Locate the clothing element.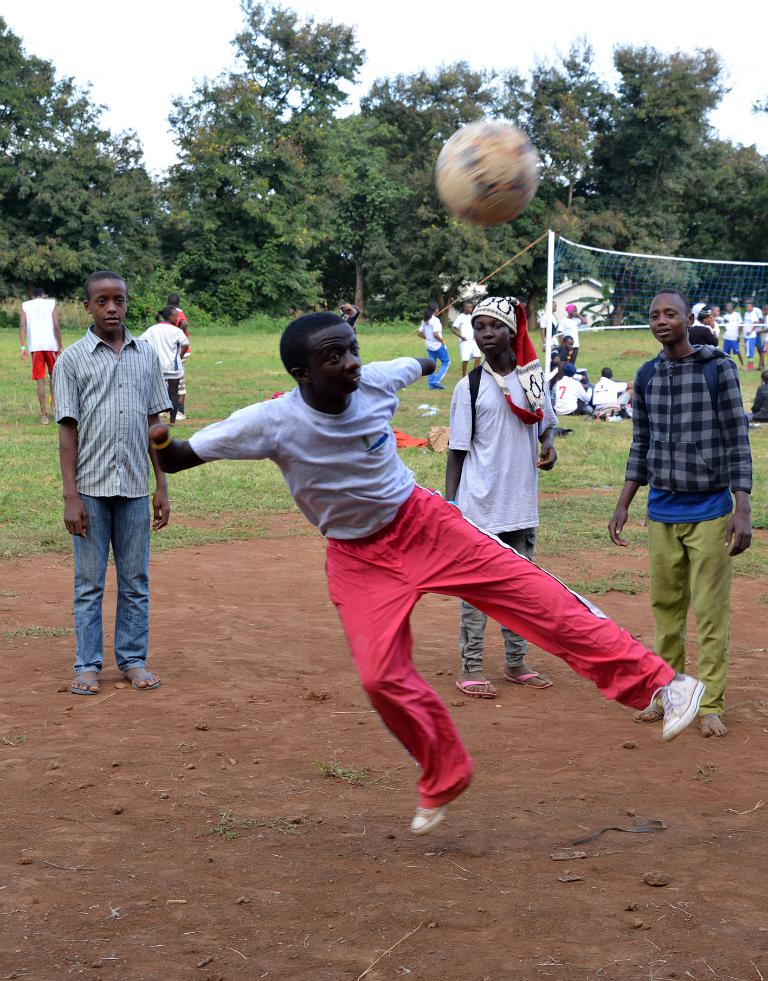
Element bbox: (561,316,583,348).
